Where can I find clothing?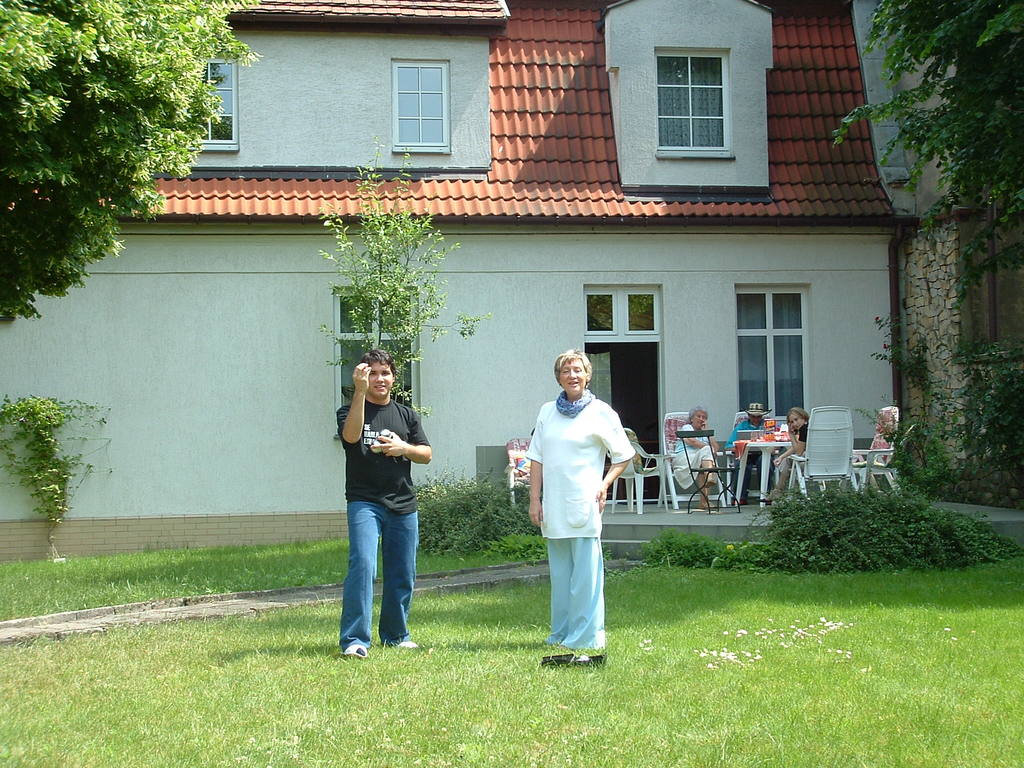
You can find it at Rect(872, 428, 893, 458).
